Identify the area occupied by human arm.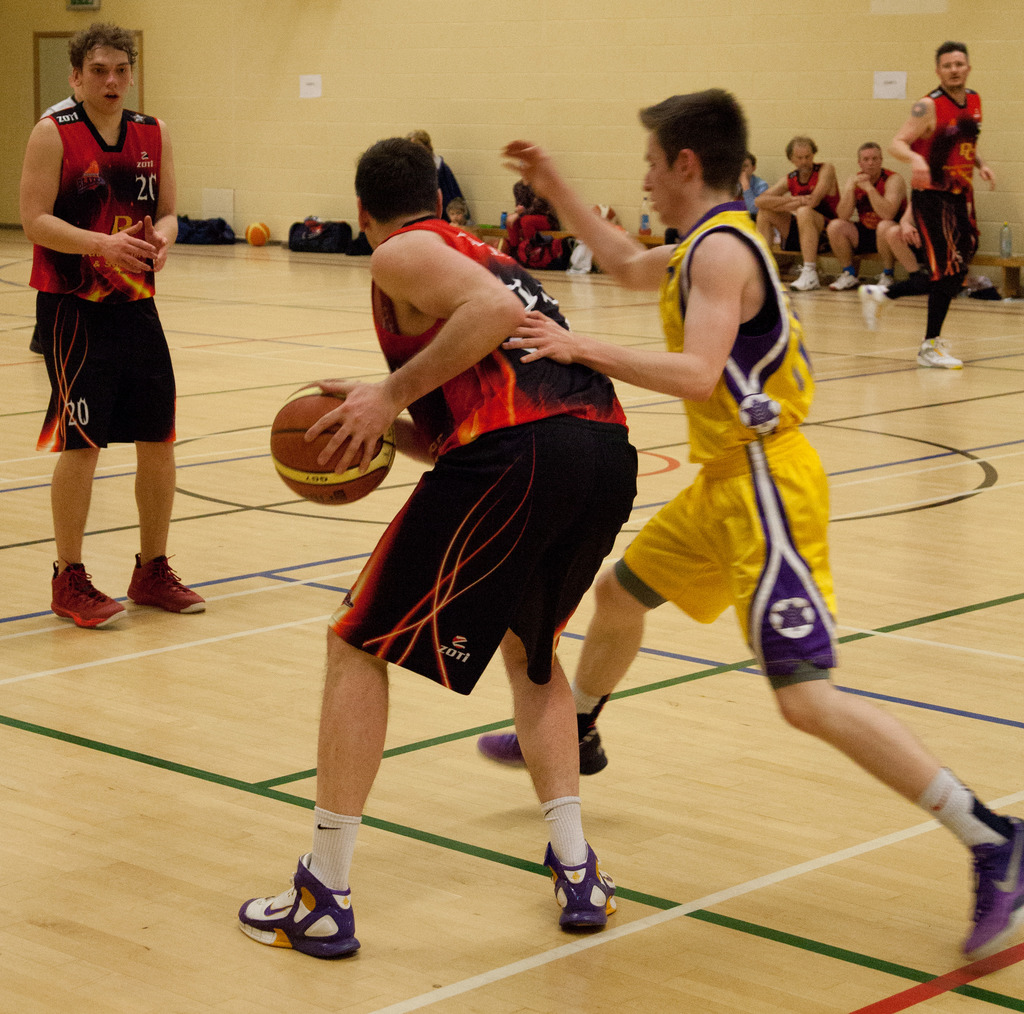
Area: l=390, t=416, r=430, b=464.
